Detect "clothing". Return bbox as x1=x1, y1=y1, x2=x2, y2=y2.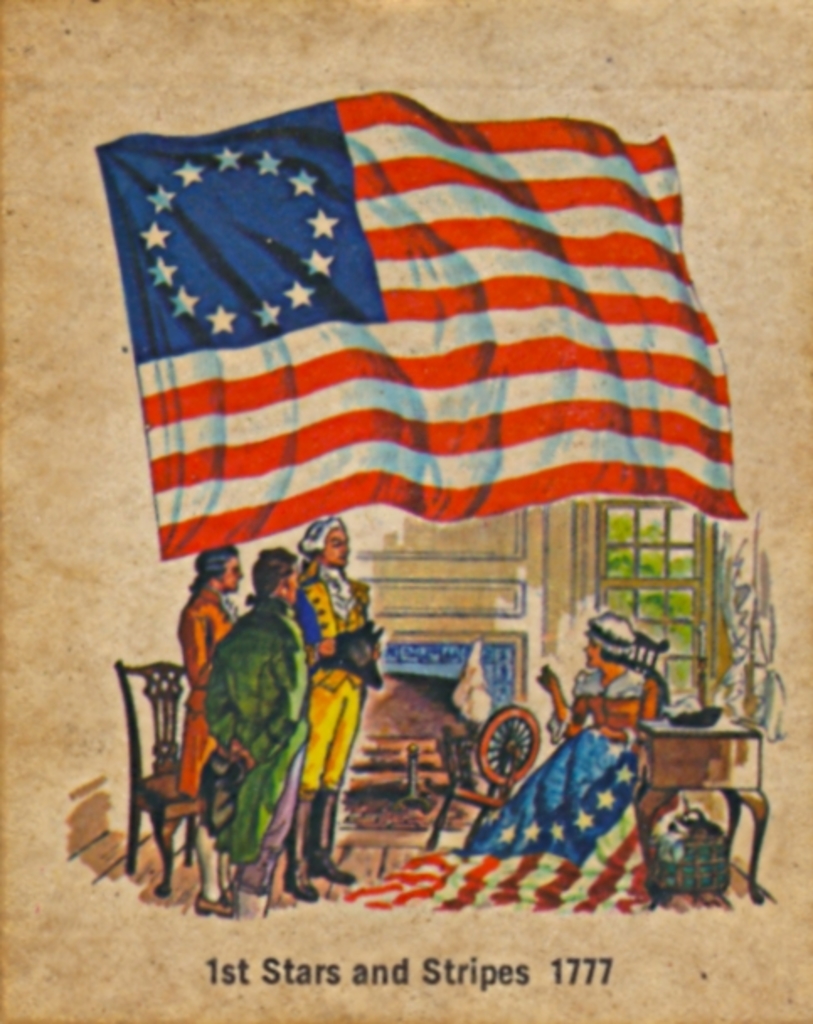
x1=177, y1=588, x2=246, y2=805.
